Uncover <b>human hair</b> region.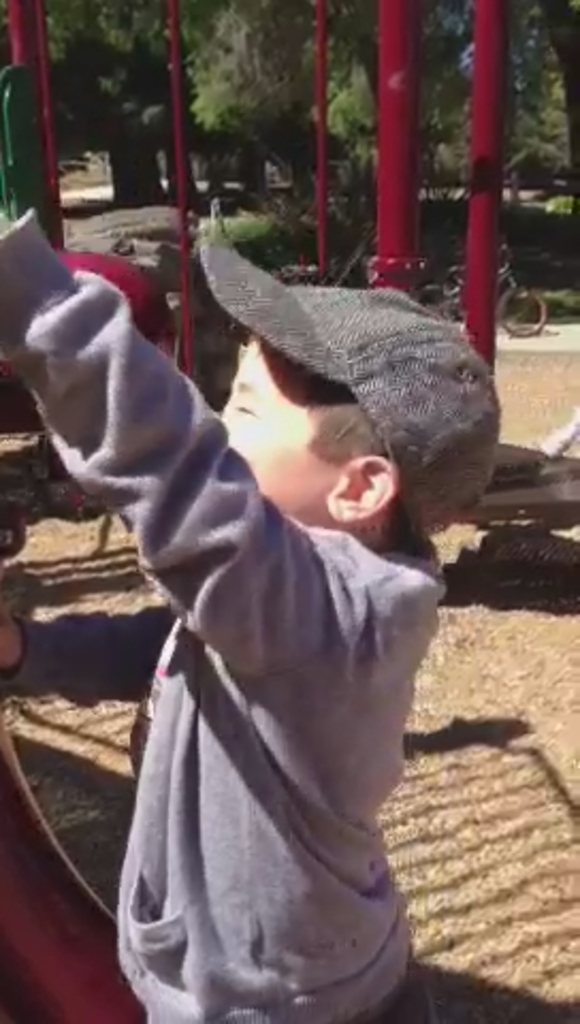
Uncovered: 303, 352, 422, 550.
